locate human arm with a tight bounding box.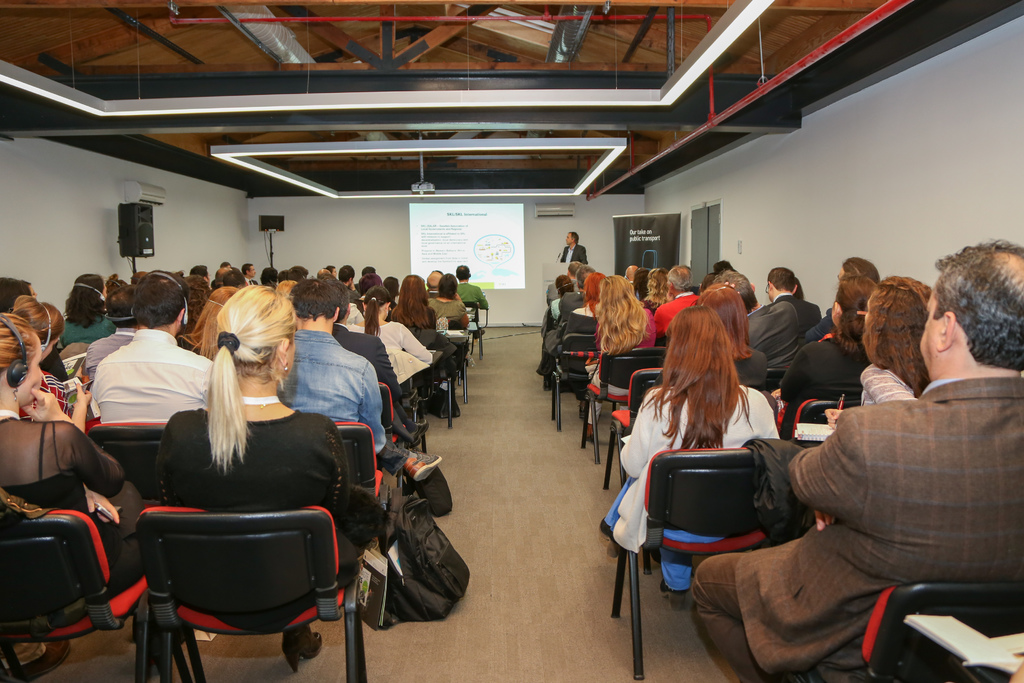
box=[557, 290, 576, 315].
